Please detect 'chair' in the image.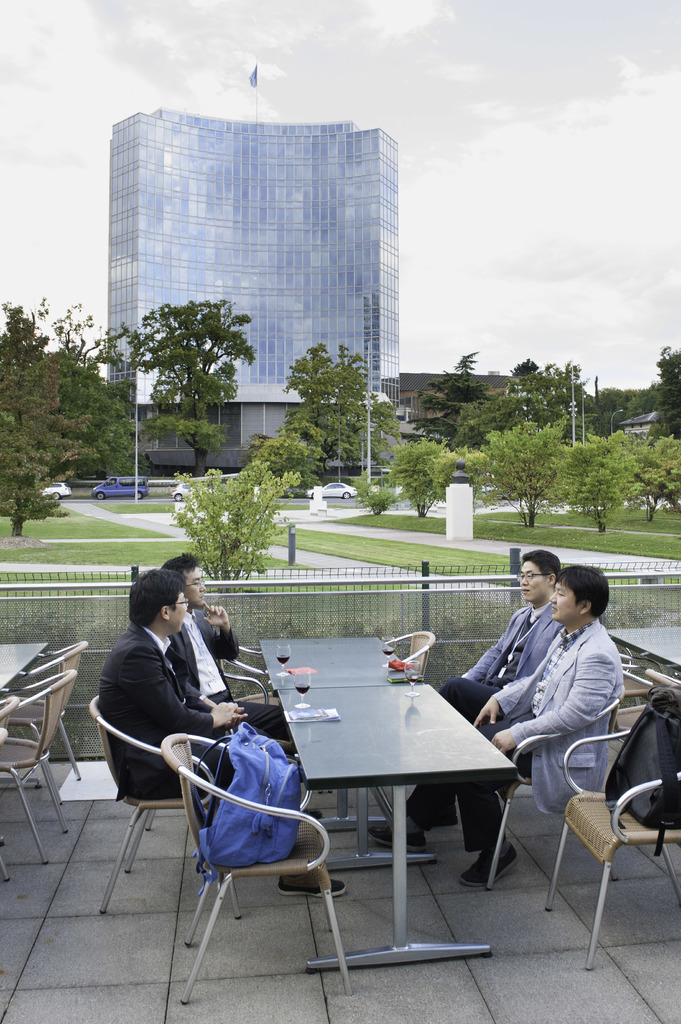
[left=0, top=696, right=19, bottom=715].
